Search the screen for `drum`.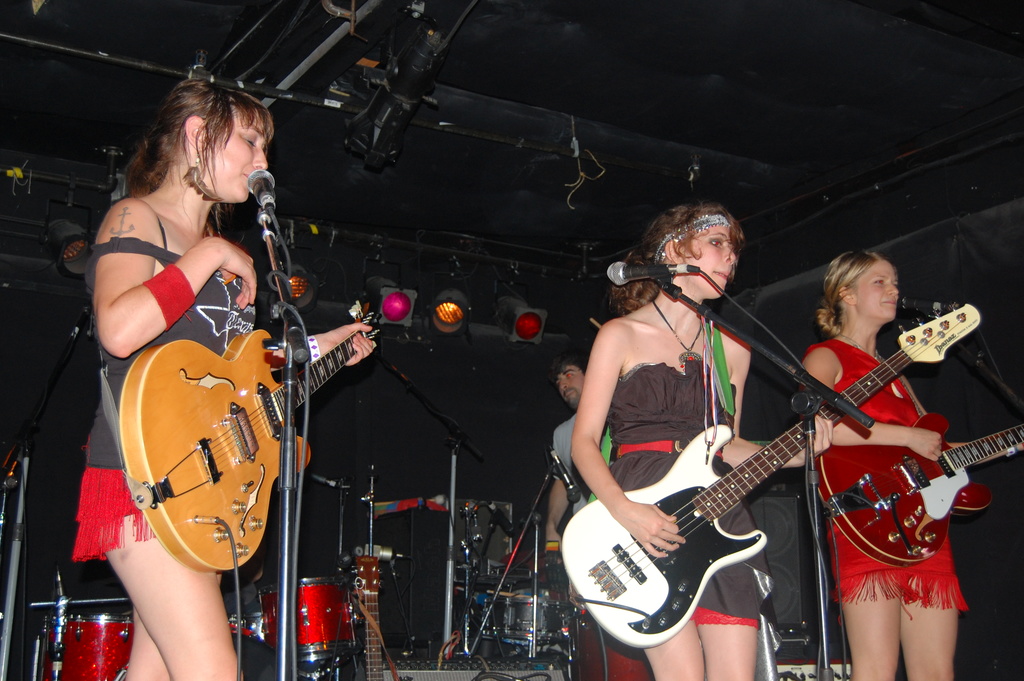
Found at bbox(30, 602, 138, 680).
